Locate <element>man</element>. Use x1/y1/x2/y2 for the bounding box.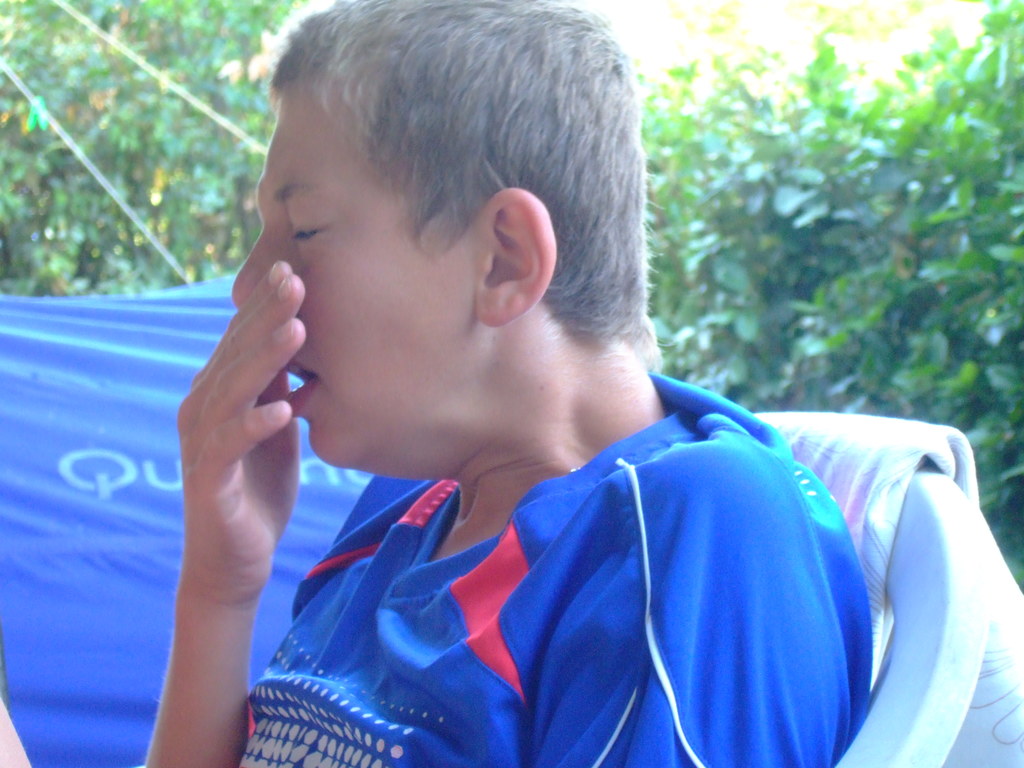
96/23/953/726.
